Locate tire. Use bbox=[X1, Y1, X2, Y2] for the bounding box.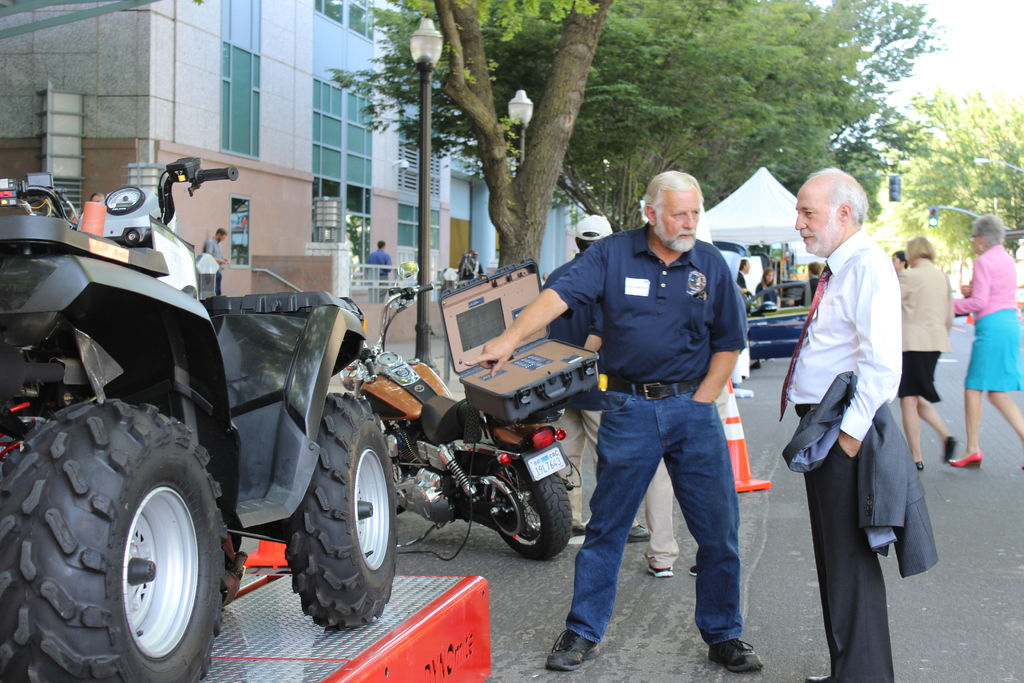
bbox=[279, 392, 400, 631].
